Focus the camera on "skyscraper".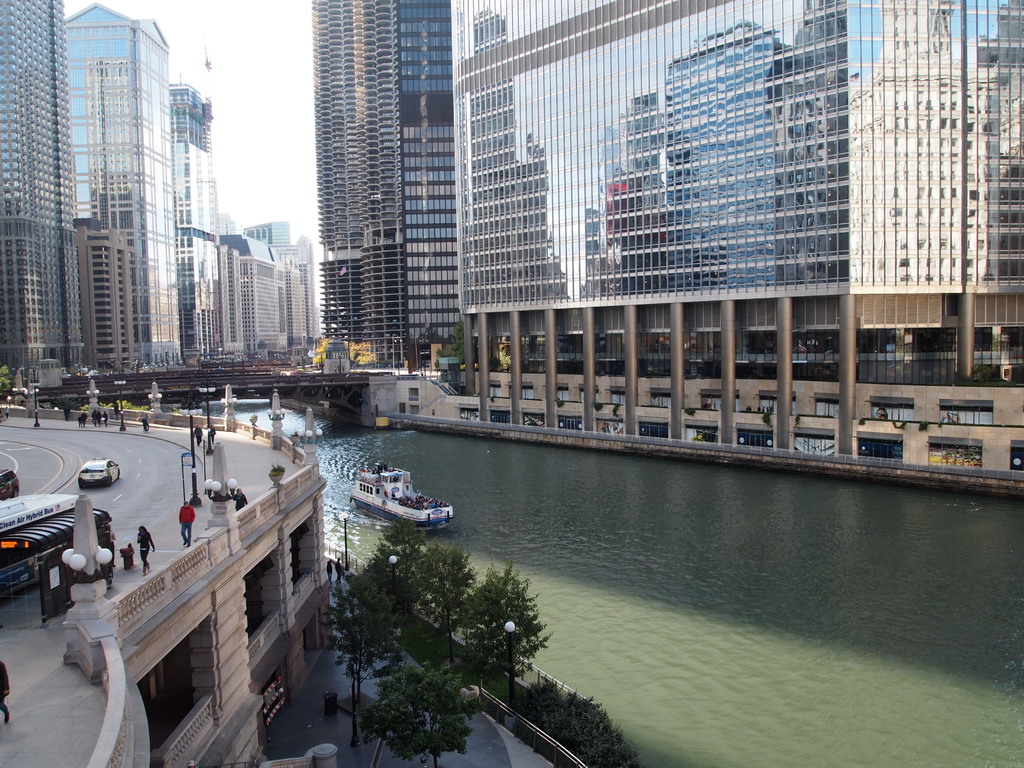
Focus region: crop(449, 0, 1023, 477).
